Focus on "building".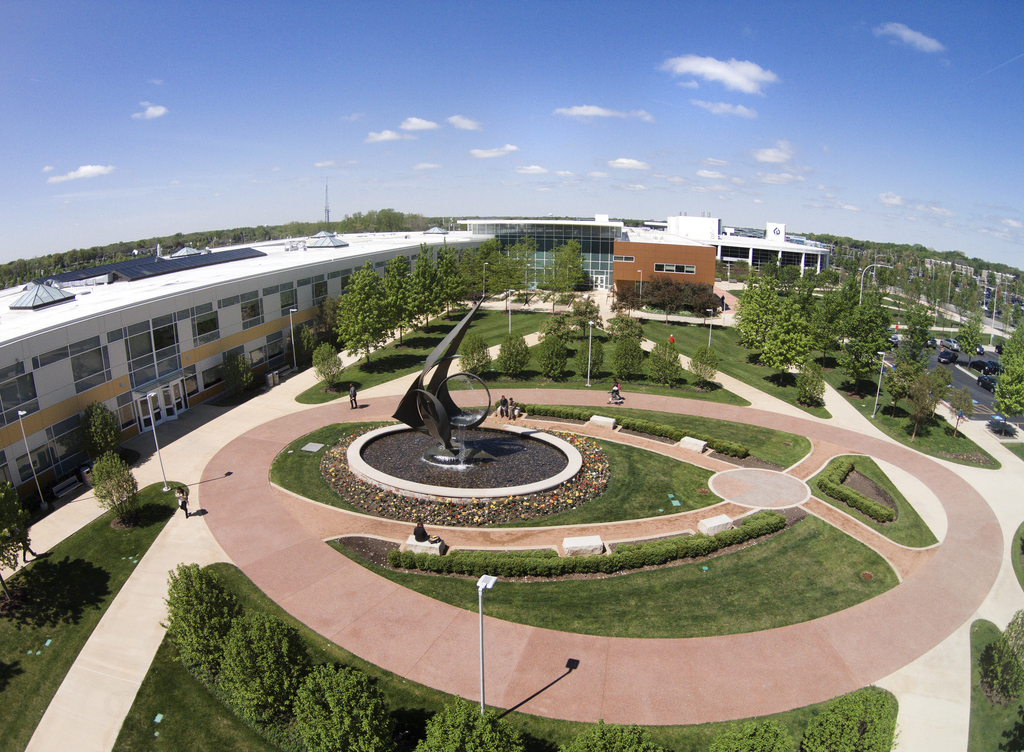
Focused at <region>0, 229, 494, 534</region>.
